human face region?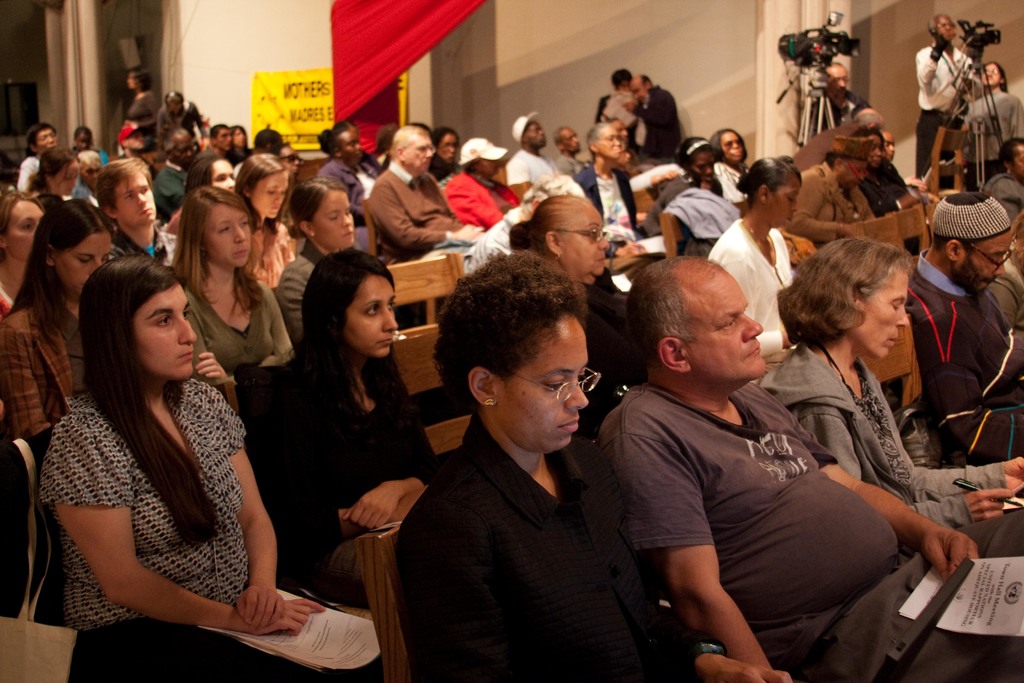
[689,156,717,179]
